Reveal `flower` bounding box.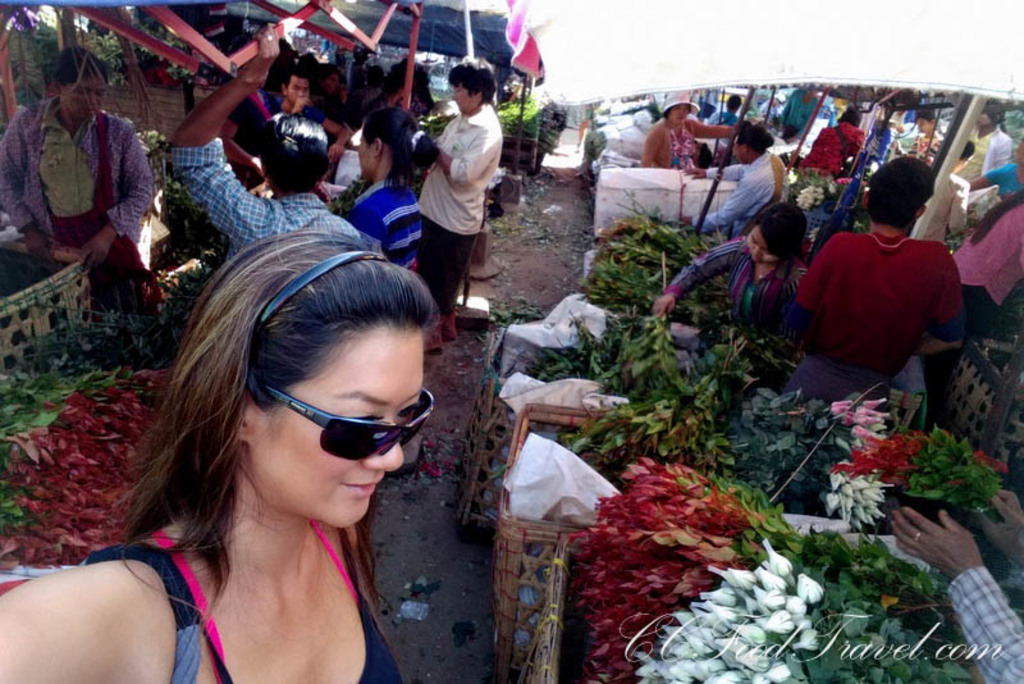
Revealed: 0 369 189 576.
